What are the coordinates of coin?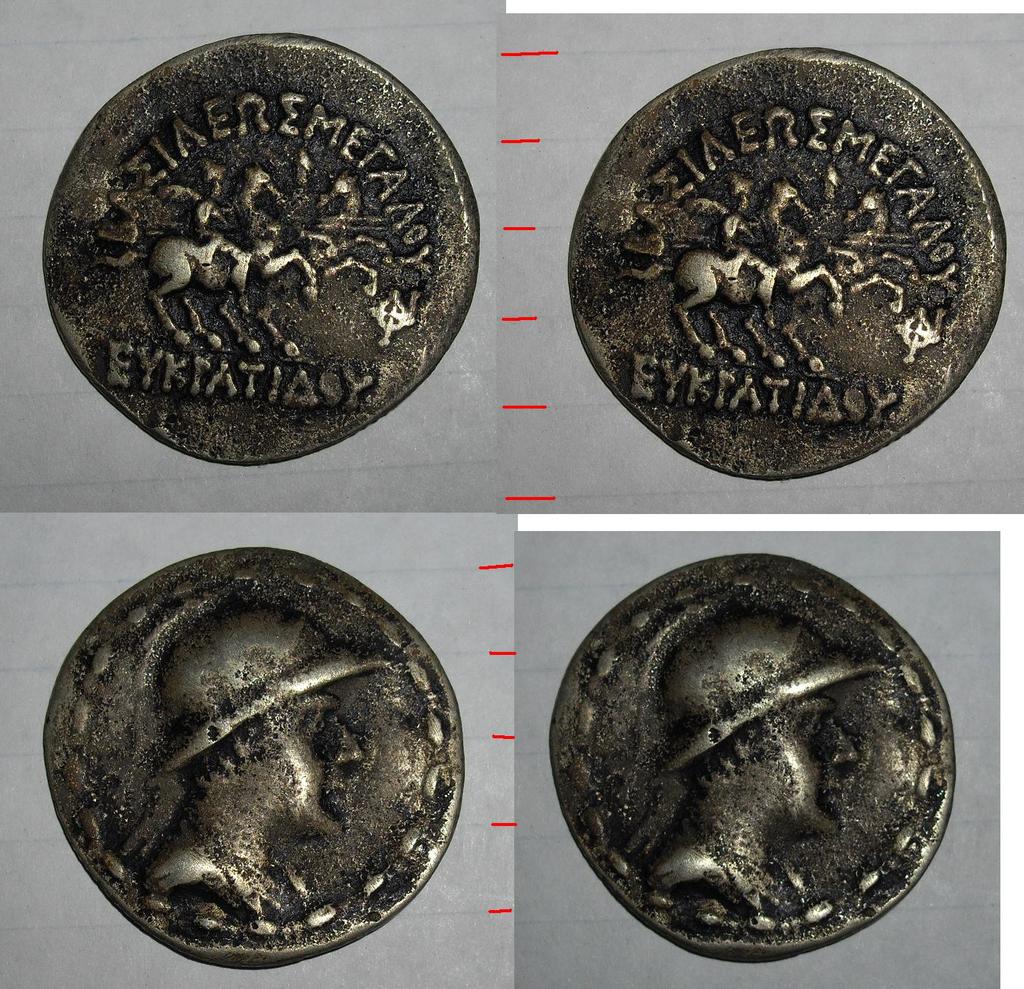
l=35, t=538, r=468, b=971.
